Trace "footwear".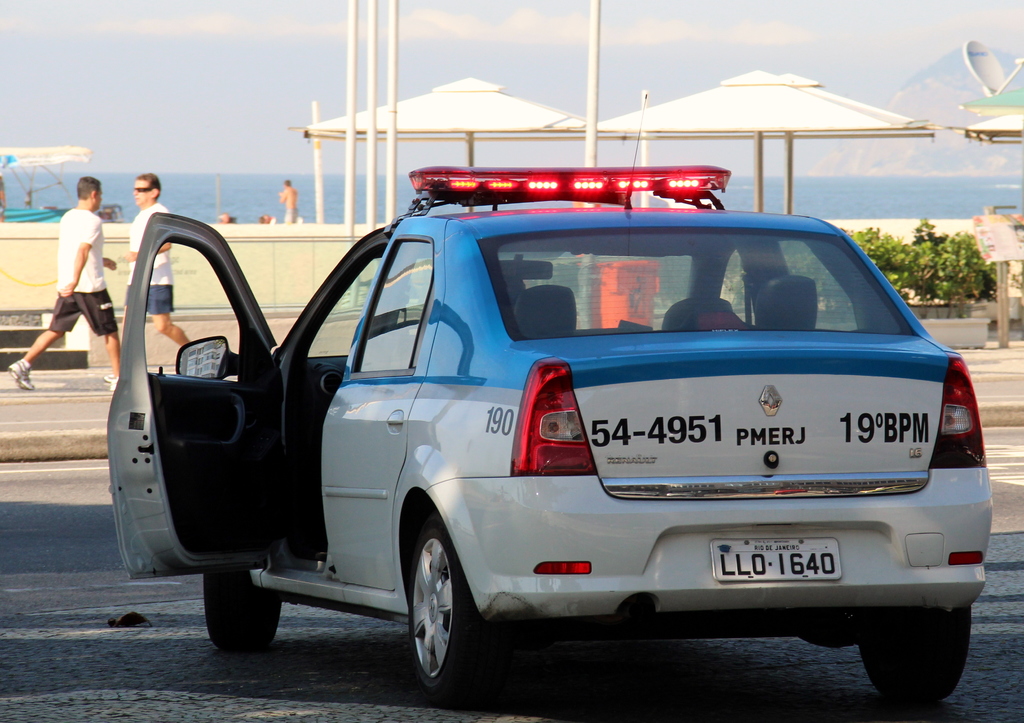
Traced to 102, 371, 113, 382.
